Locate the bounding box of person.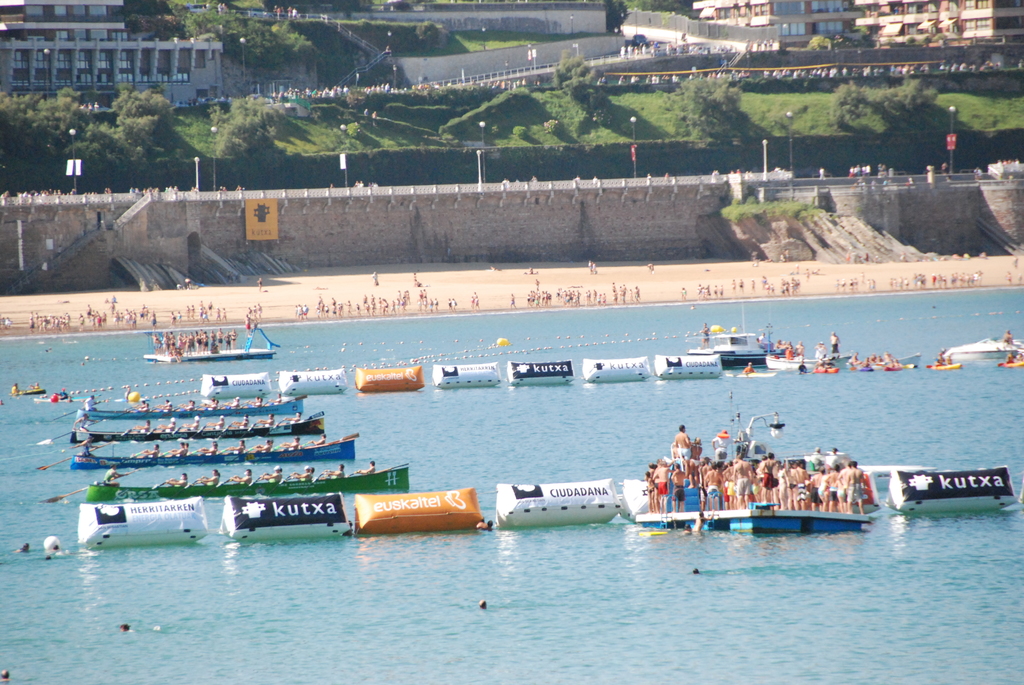
Bounding box: box=[677, 426, 697, 469].
